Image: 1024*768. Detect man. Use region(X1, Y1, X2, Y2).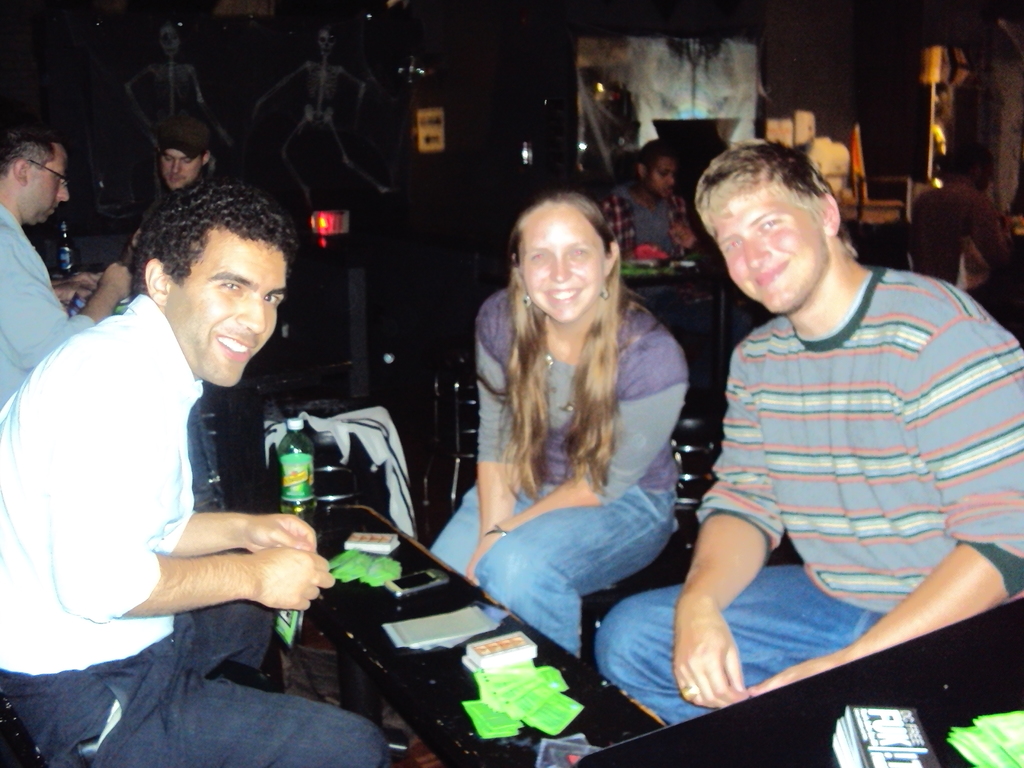
region(0, 131, 145, 395).
